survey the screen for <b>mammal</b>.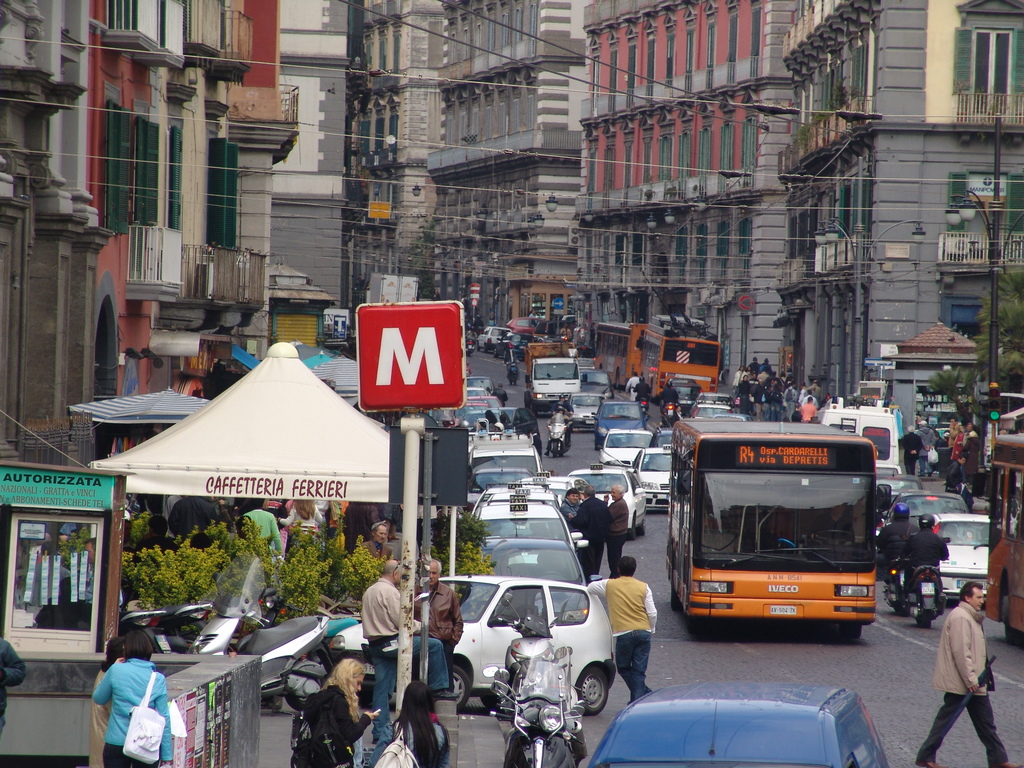
Survey found: <box>660,378,680,415</box>.
